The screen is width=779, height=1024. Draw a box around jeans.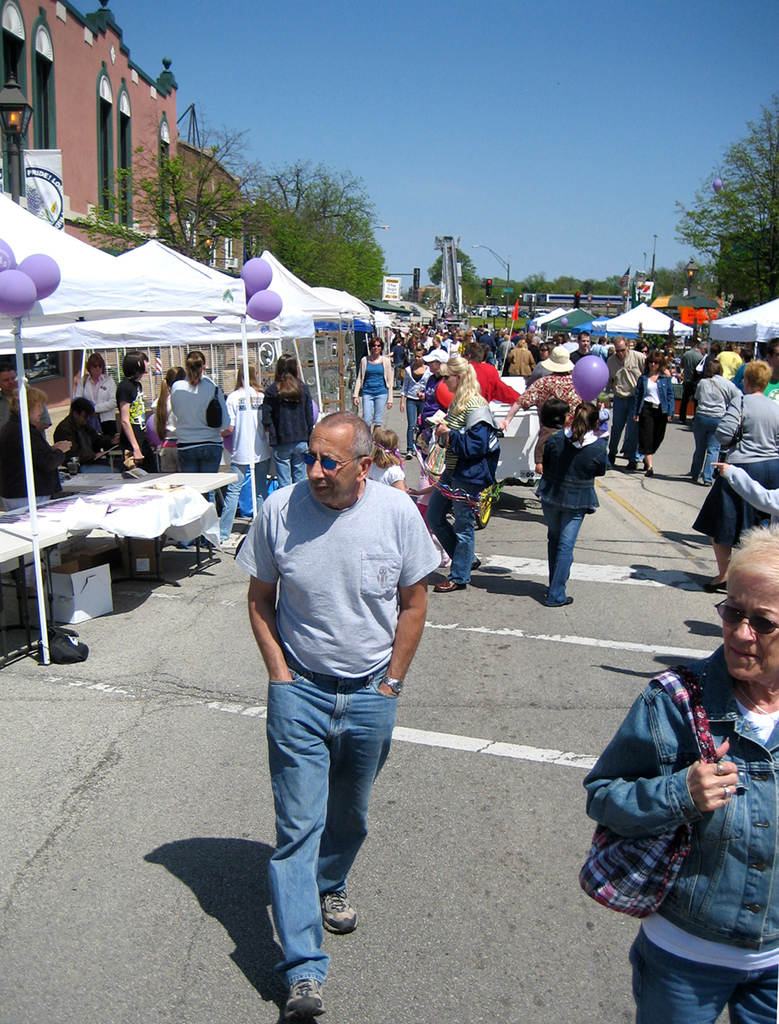
{"left": 675, "top": 386, "right": 691, "bottom": 424}.
